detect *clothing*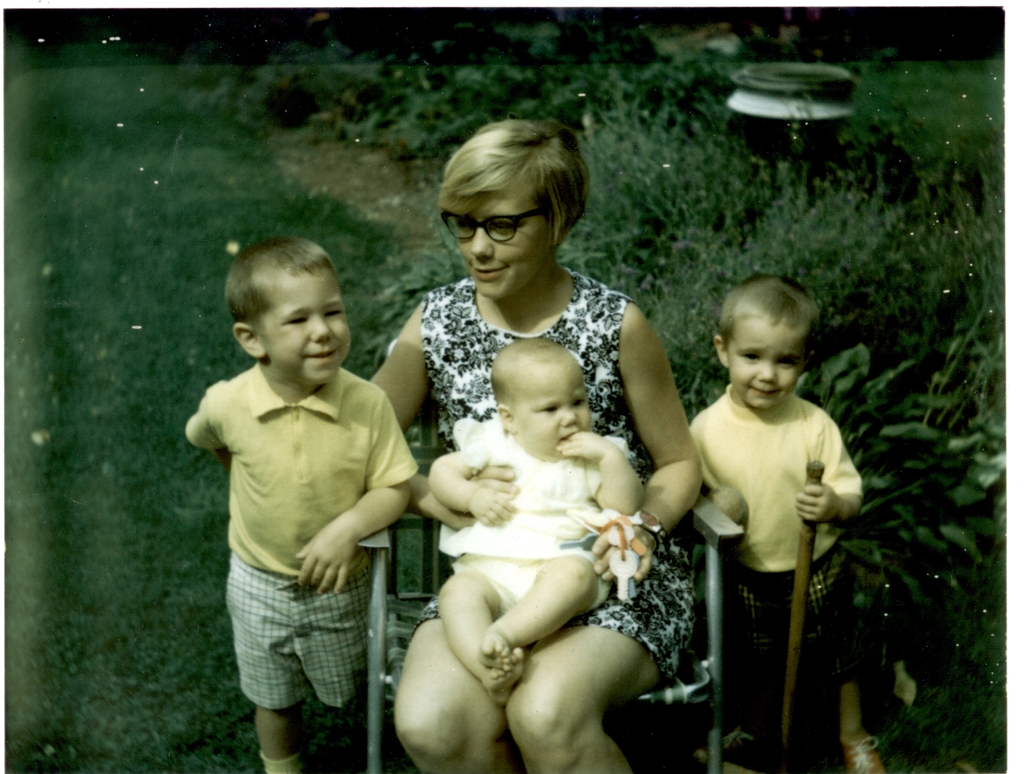
193/360/417/704
